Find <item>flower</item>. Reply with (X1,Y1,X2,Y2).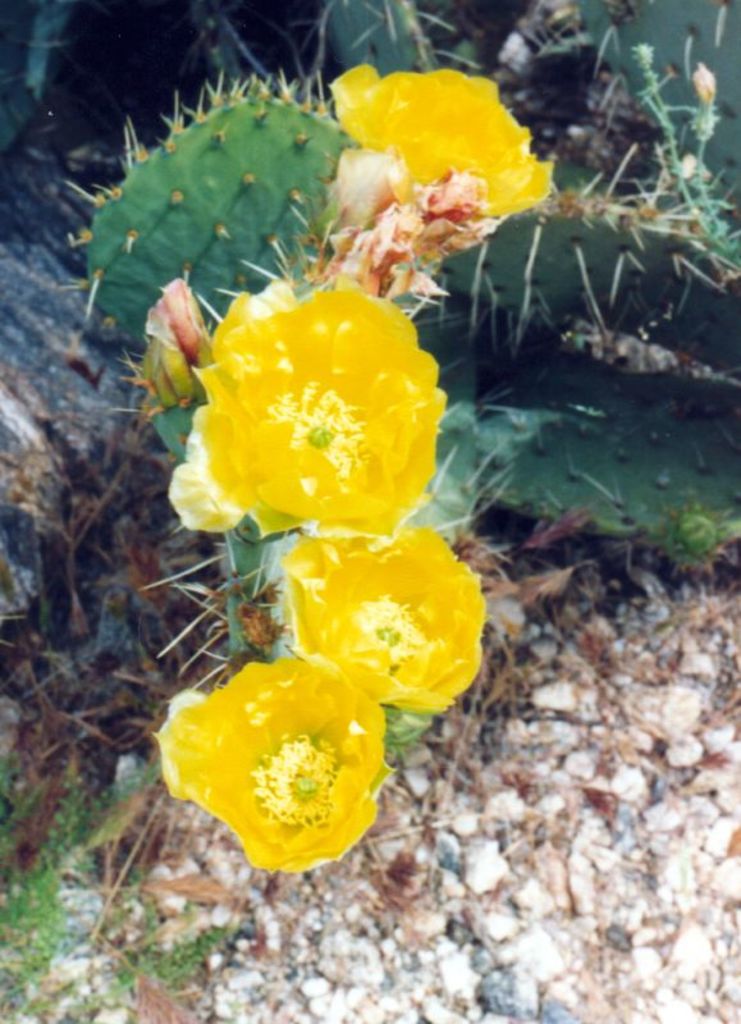
(165,260,461,541).
